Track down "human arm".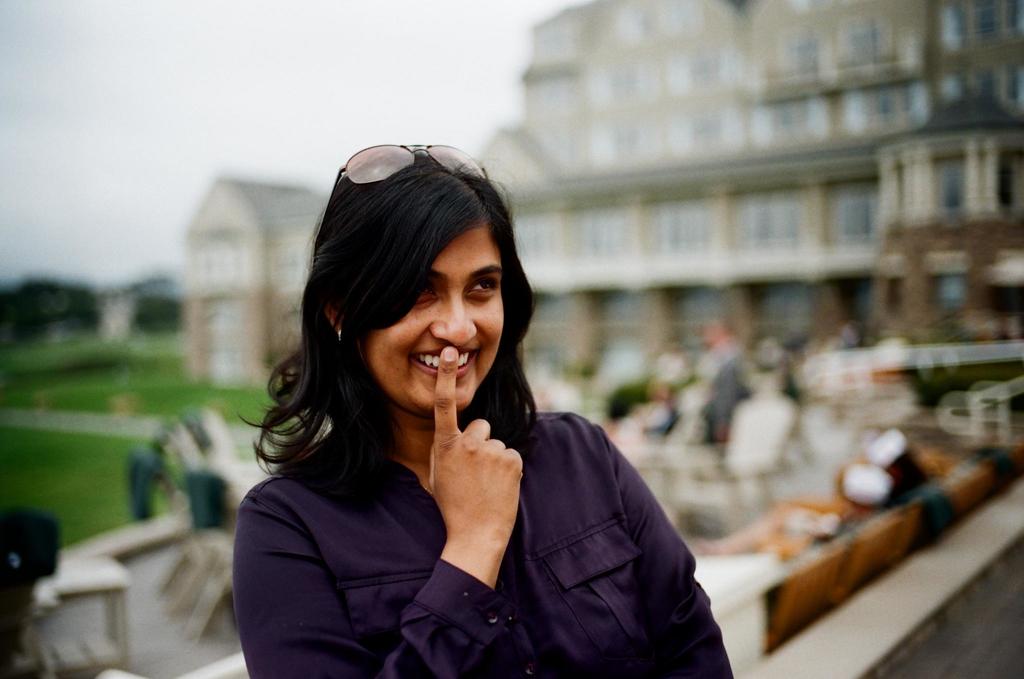
Tracked to l=616, t=445, r=735, b=678.
